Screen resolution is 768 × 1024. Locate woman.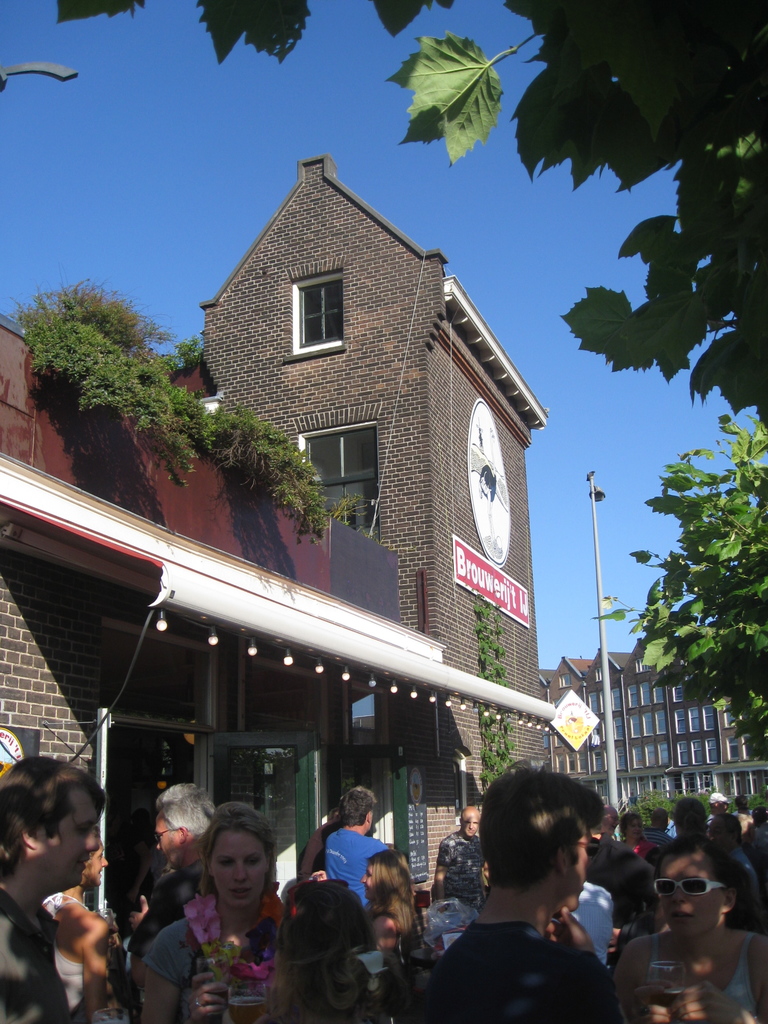
locate(609, 833, 767, 1023).
